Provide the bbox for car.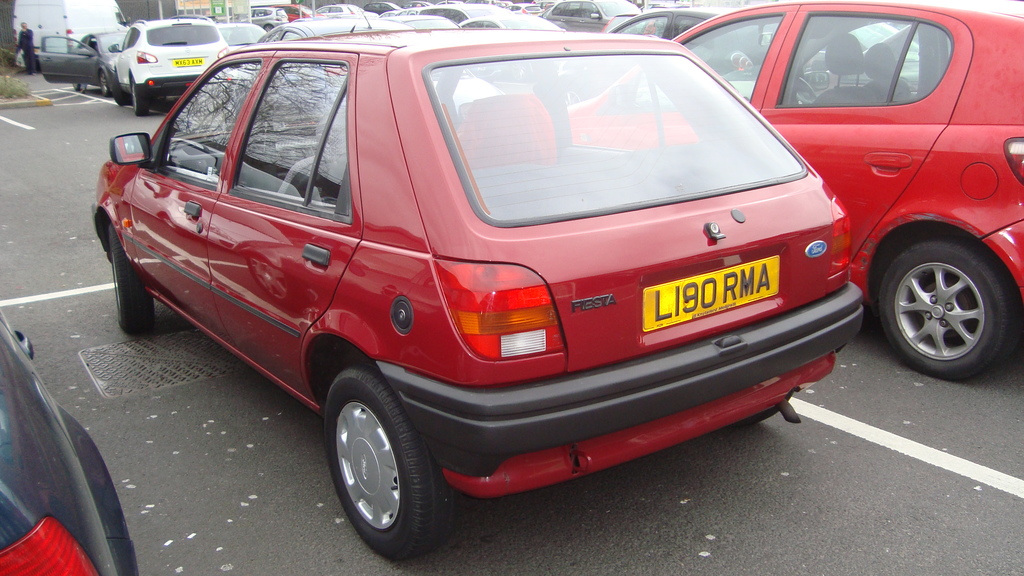
640, 0, 690, 12.
